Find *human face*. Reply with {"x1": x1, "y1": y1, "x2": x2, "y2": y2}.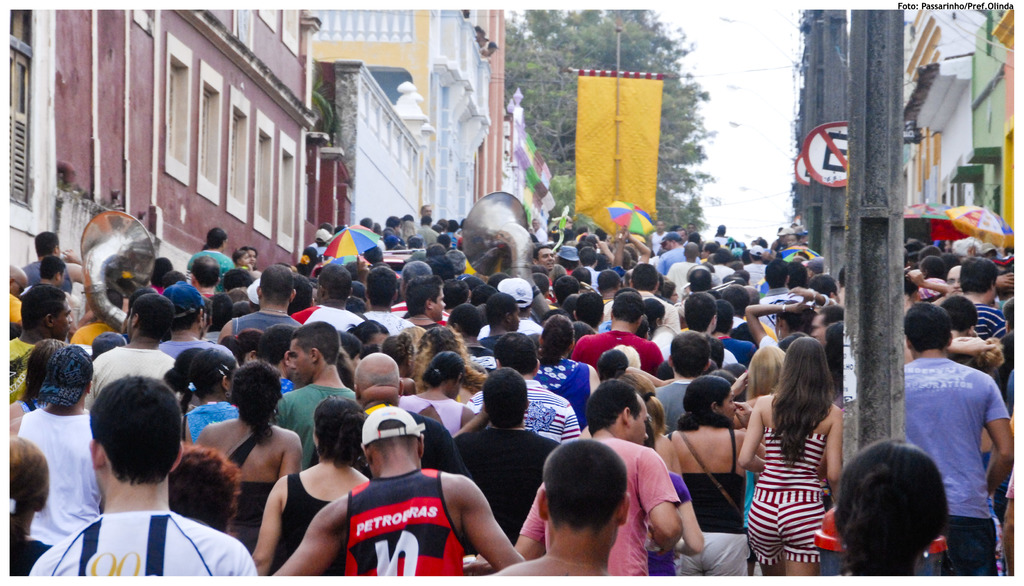
{"x1": 812, "y1": 313, "x2": 825, "y2": 345}.
